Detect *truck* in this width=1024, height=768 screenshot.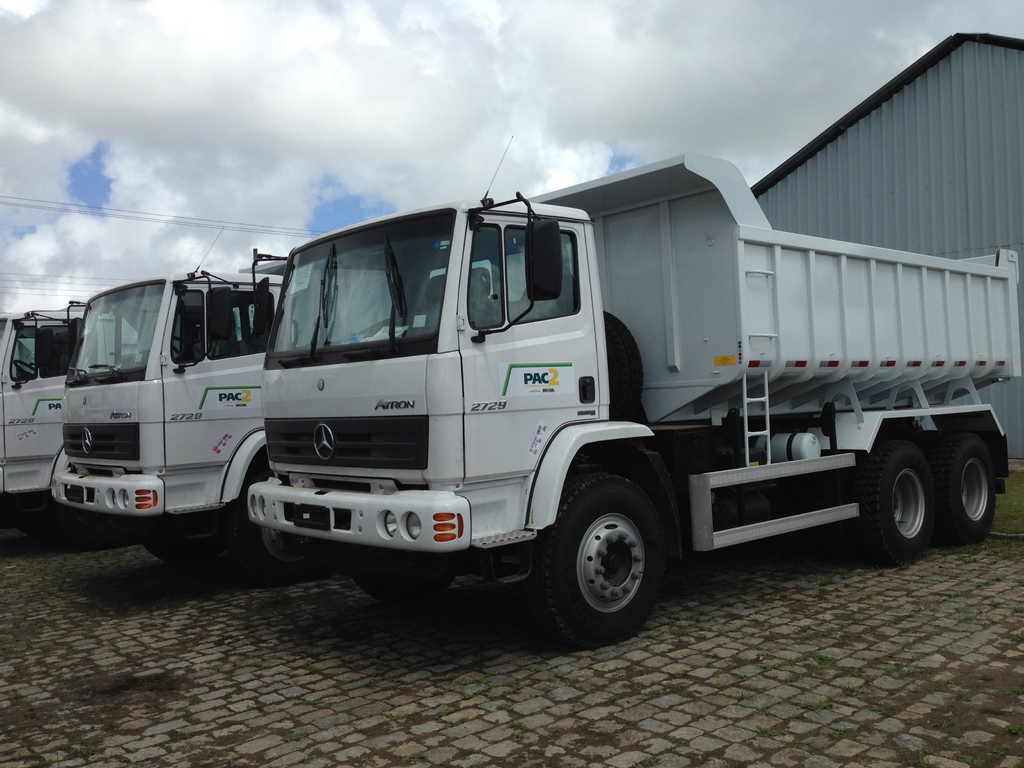
Detection: [242,127,1023,655].
